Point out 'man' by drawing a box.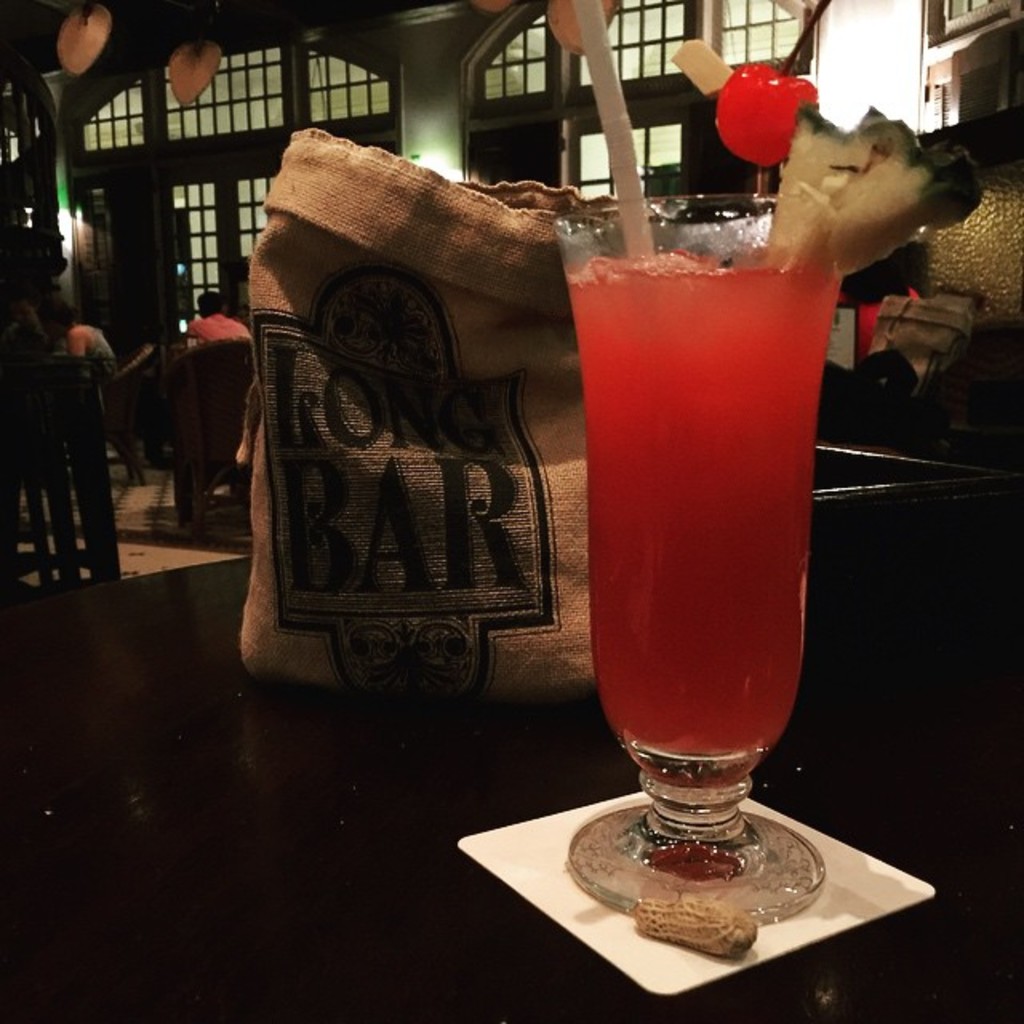
bbox(82, 320, 120, 350).
